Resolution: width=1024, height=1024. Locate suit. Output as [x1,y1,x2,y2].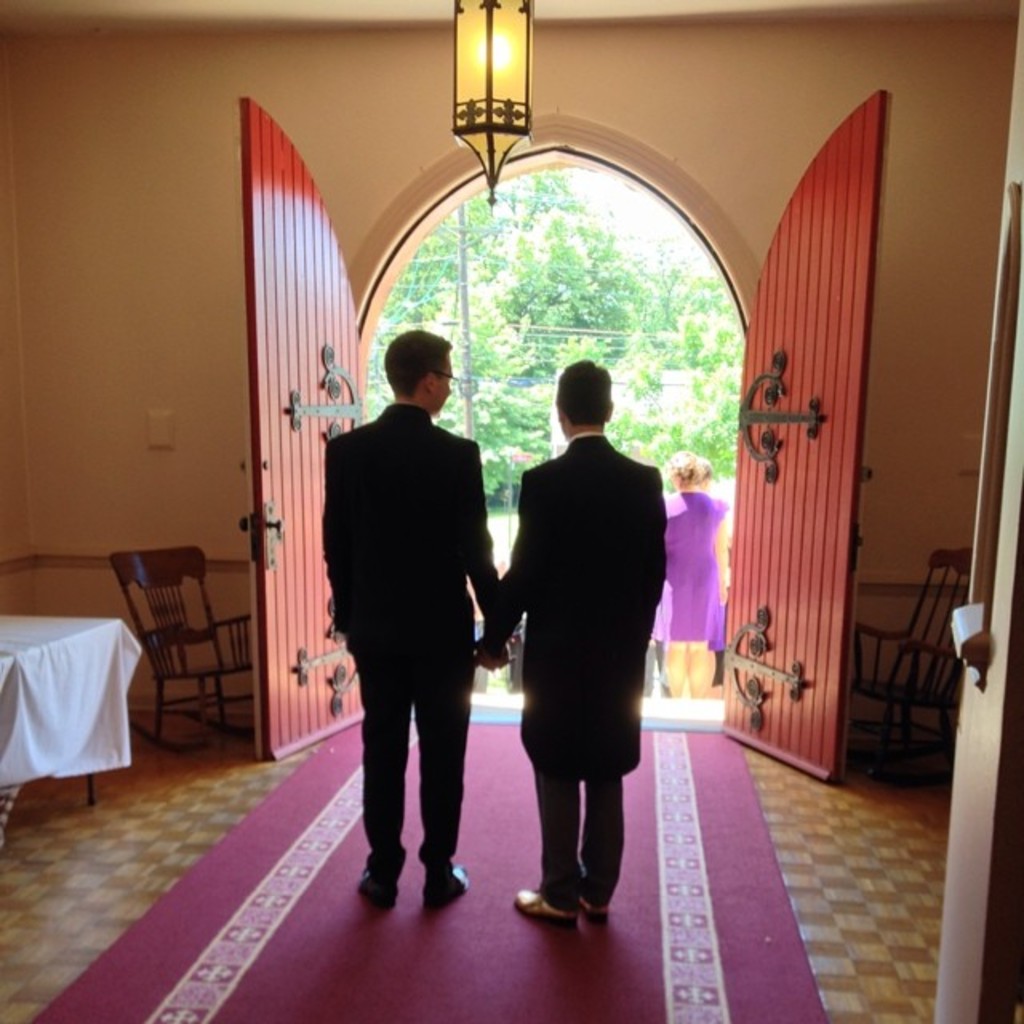
[326,328,502,915].
